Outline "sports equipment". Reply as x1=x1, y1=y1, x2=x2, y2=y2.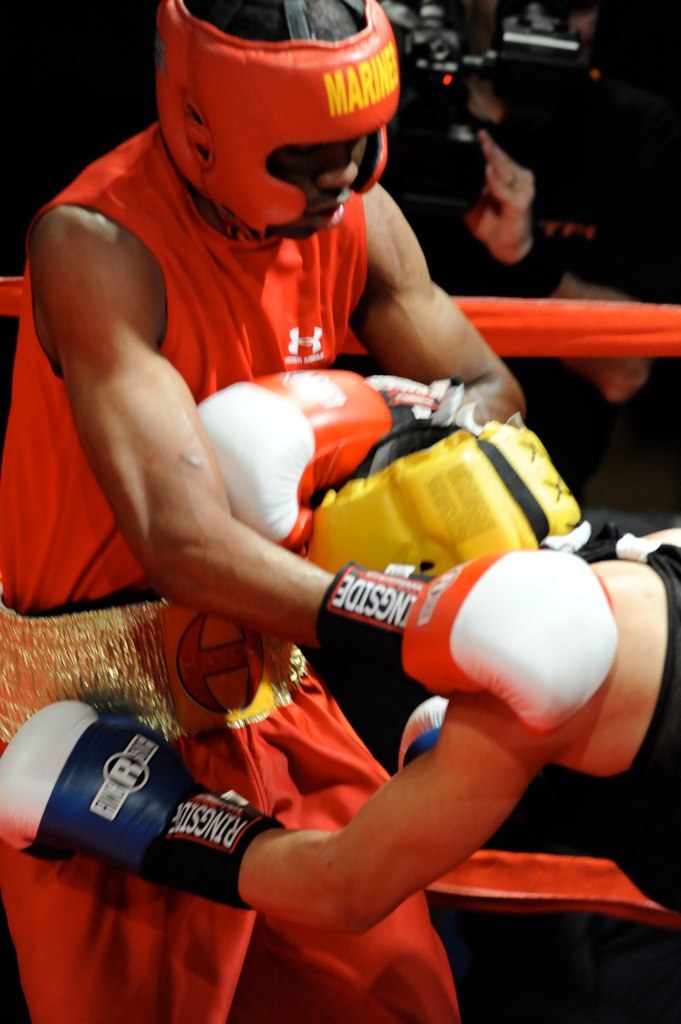
x1=203, y1=363, x2=457, y2=560.
